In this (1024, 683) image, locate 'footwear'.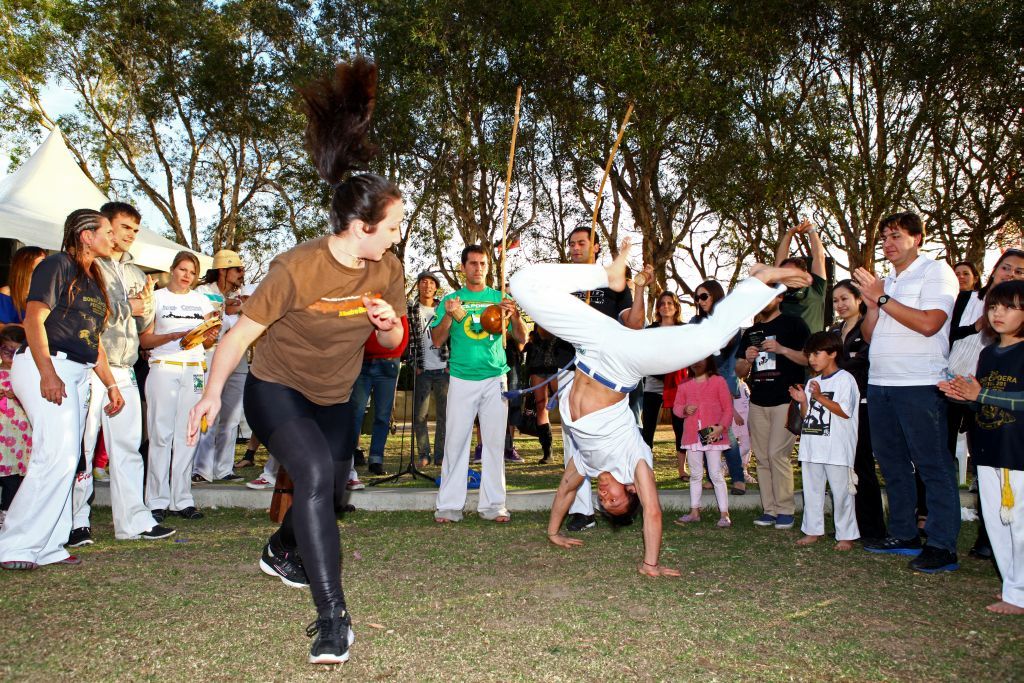
Bounding box: Rect(58, 552, 82, 565).
